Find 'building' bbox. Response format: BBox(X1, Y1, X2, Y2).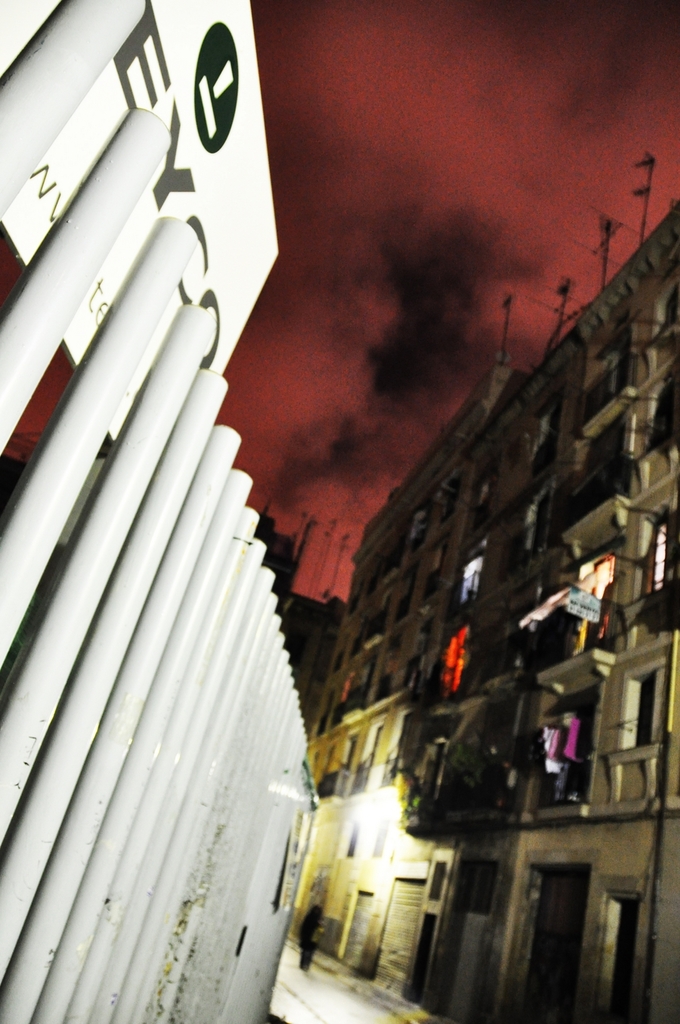
BBox(285, 150, 679, 1016).
